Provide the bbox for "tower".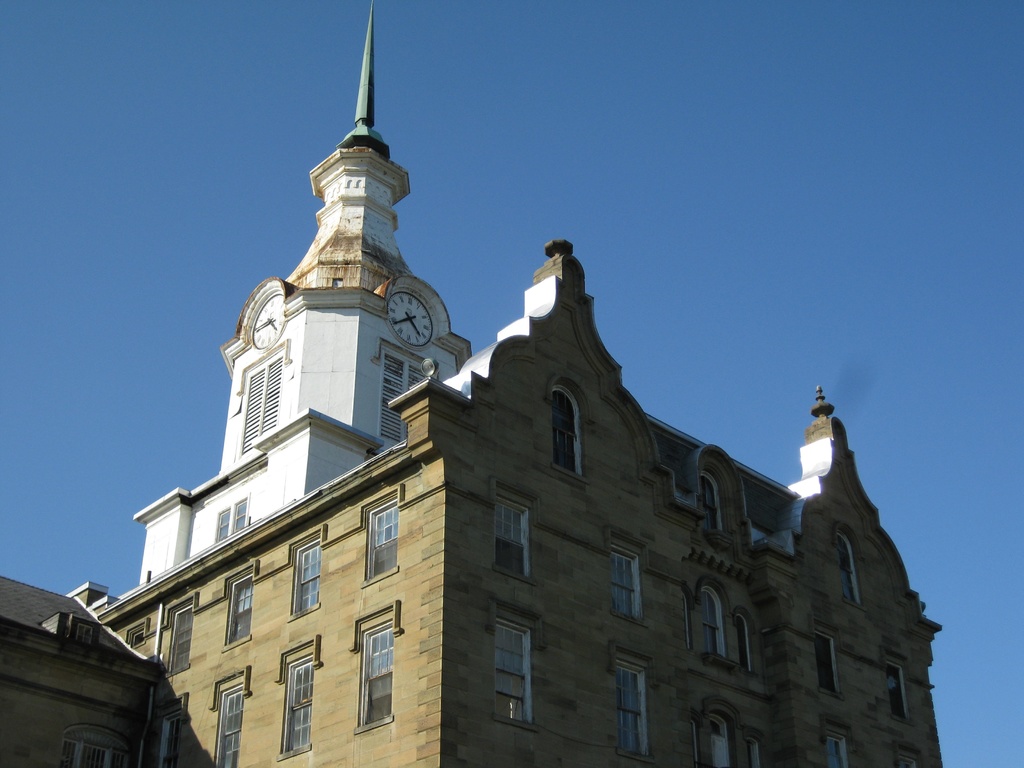
114 3 471 605.
